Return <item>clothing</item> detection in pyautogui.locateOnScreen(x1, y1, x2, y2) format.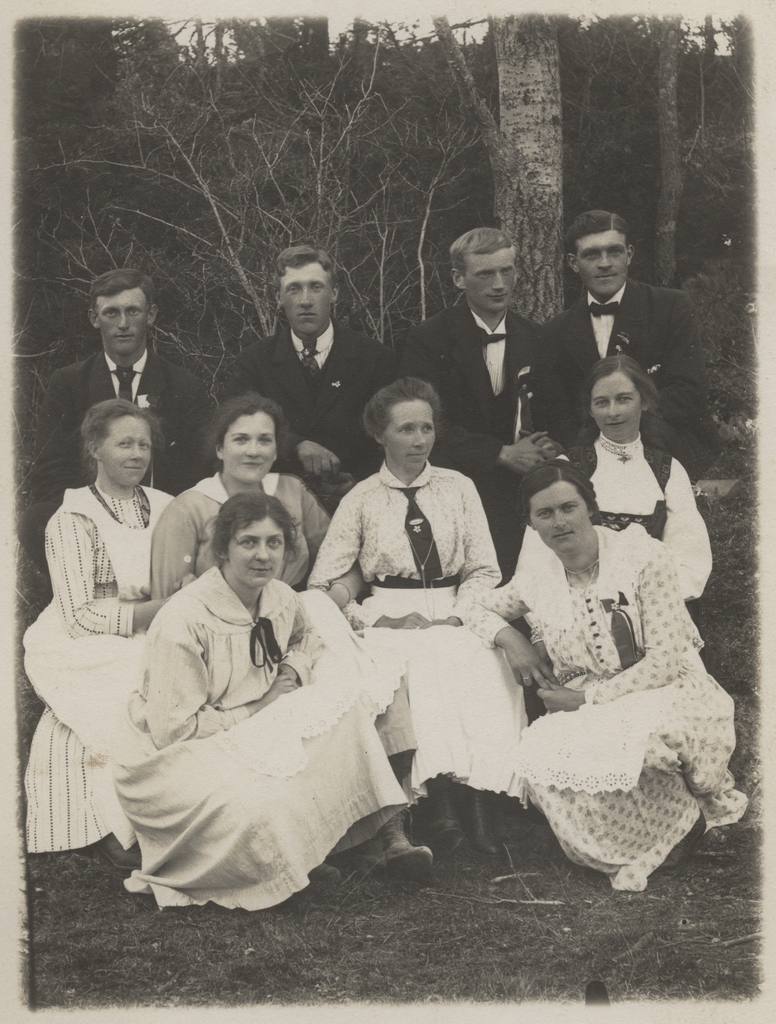
pyautogui.locateOnScreen(407, 300, 561, 524).
